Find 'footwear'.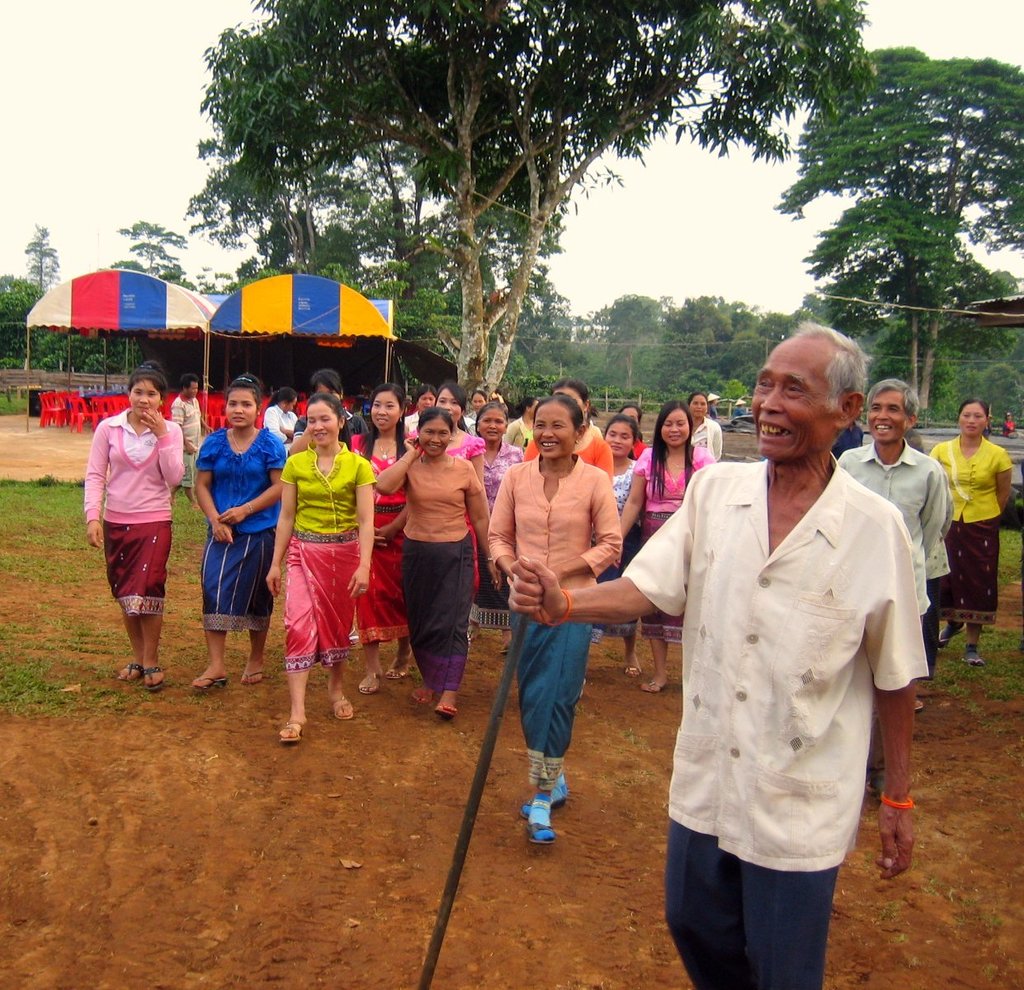
[x1=356, y1=672, x2=376, y2=691].
